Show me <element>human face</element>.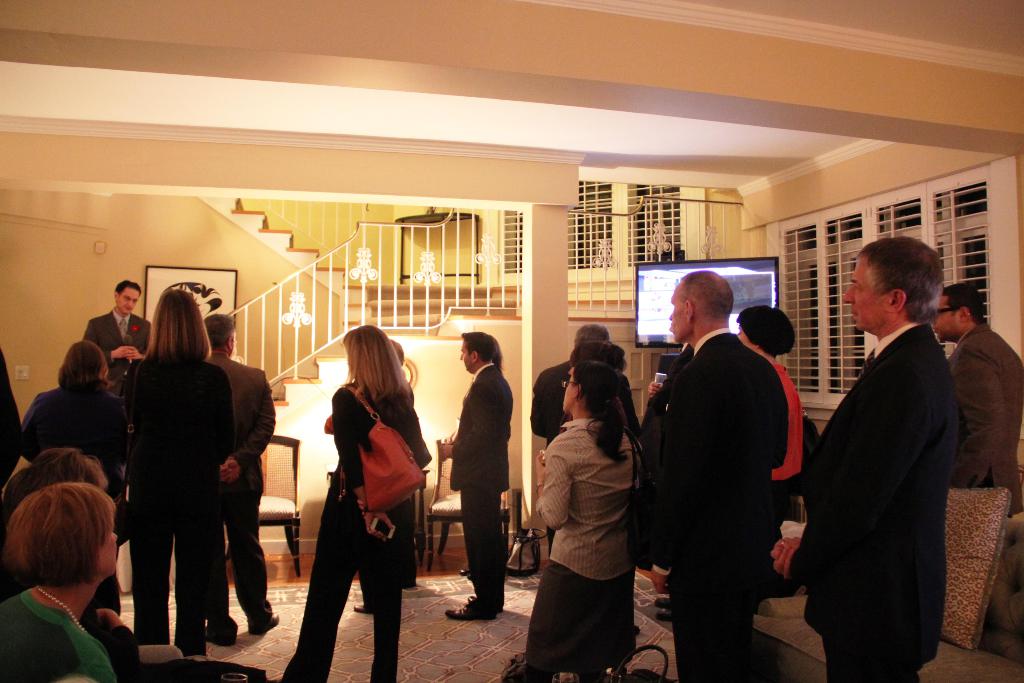
<element>human face</element> is here: x1=931 y1=299 x2=955 y2=338.
